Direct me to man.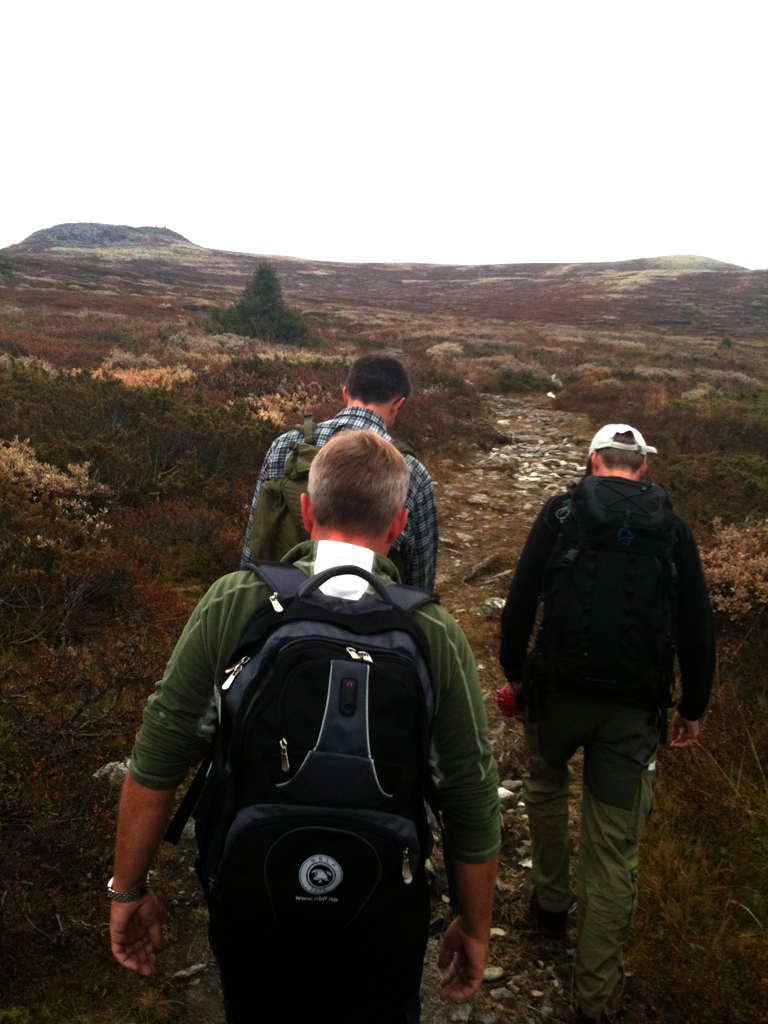
Direction: 487,420,724,1023.
